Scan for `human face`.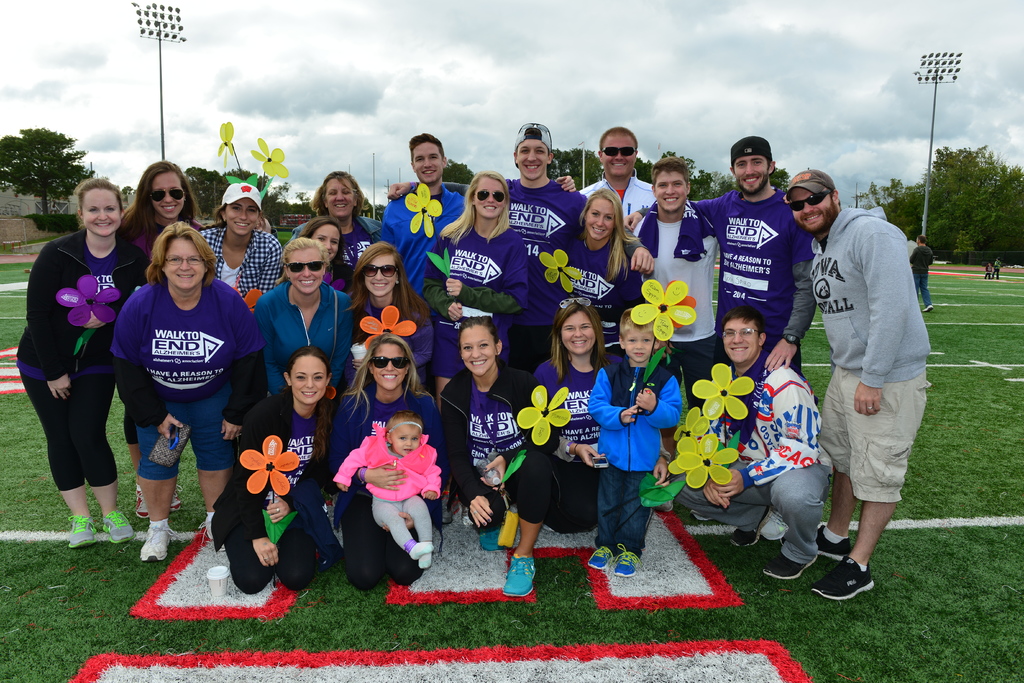
Scan result: crop(622, 331, 655, 361).
